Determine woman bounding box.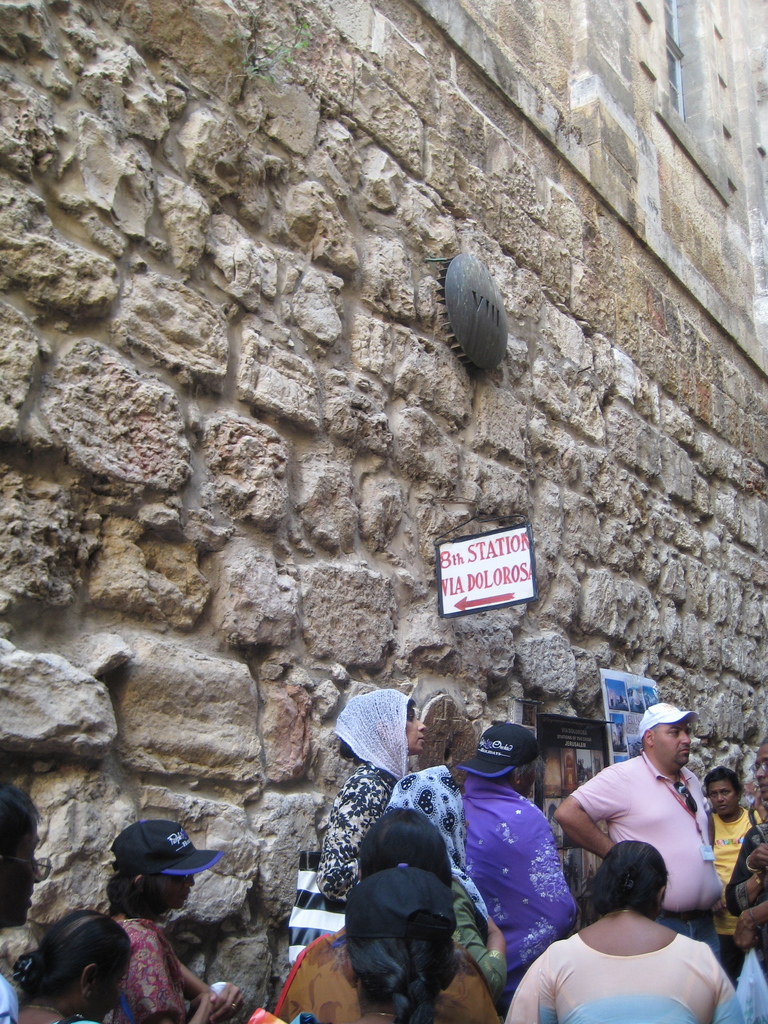
Determined: (left=504, top=837, right=733, bottom=1023).
